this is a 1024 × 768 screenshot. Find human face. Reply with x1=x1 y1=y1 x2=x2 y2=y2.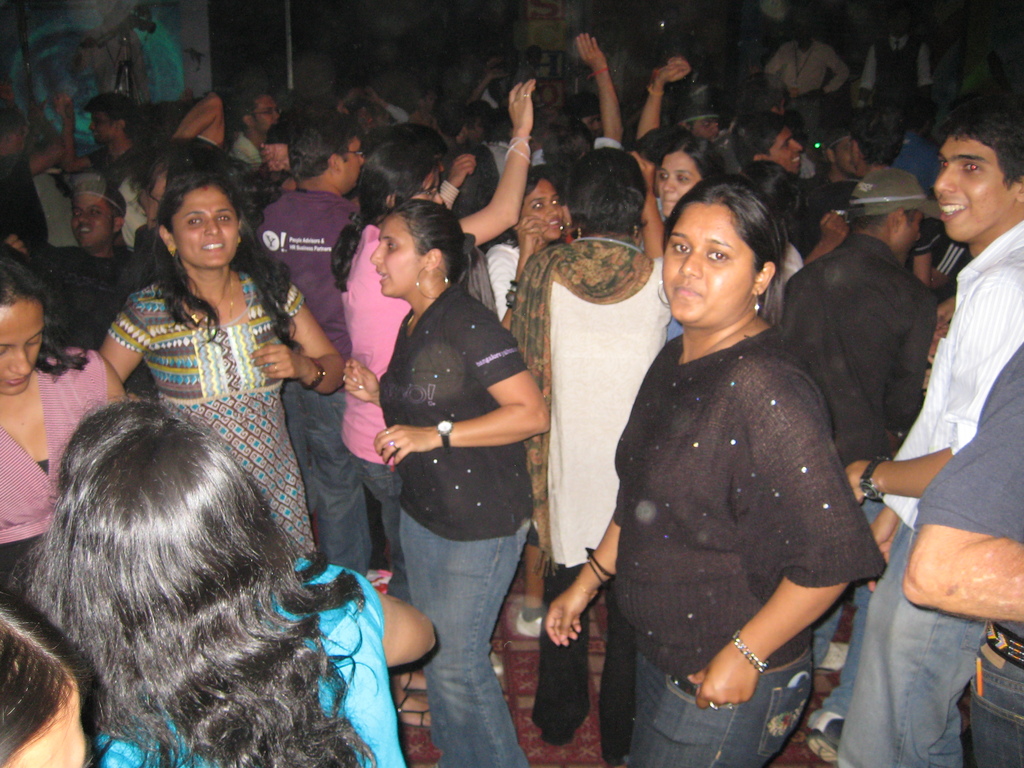
x1=660 y1=156 x2=695 y2=216.
